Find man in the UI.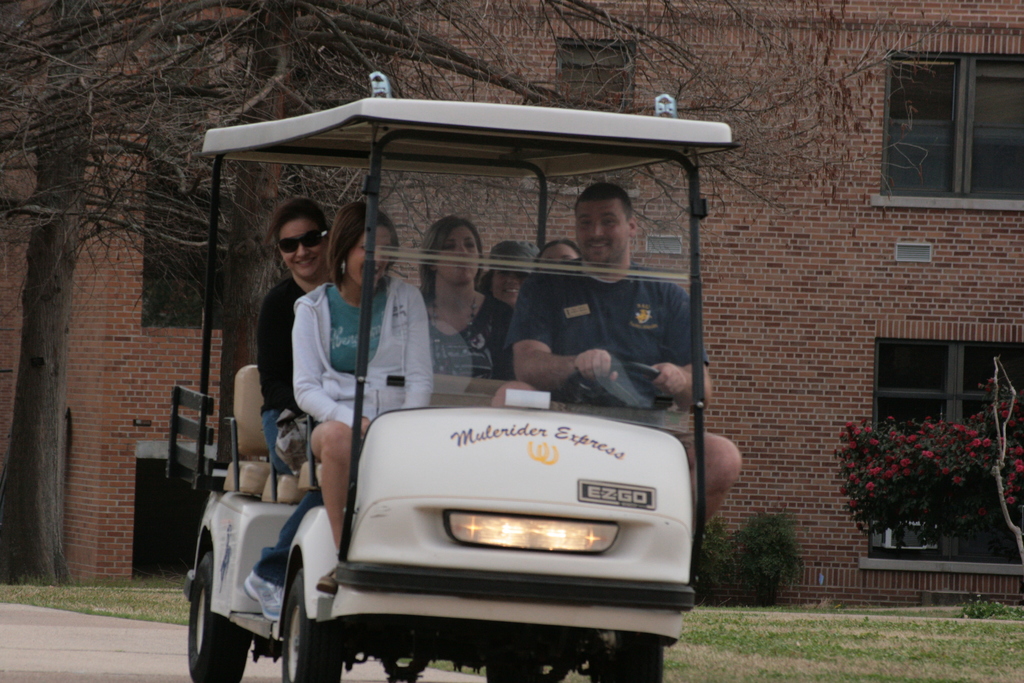
UI element at Rect(503, 180, 748, 526).
